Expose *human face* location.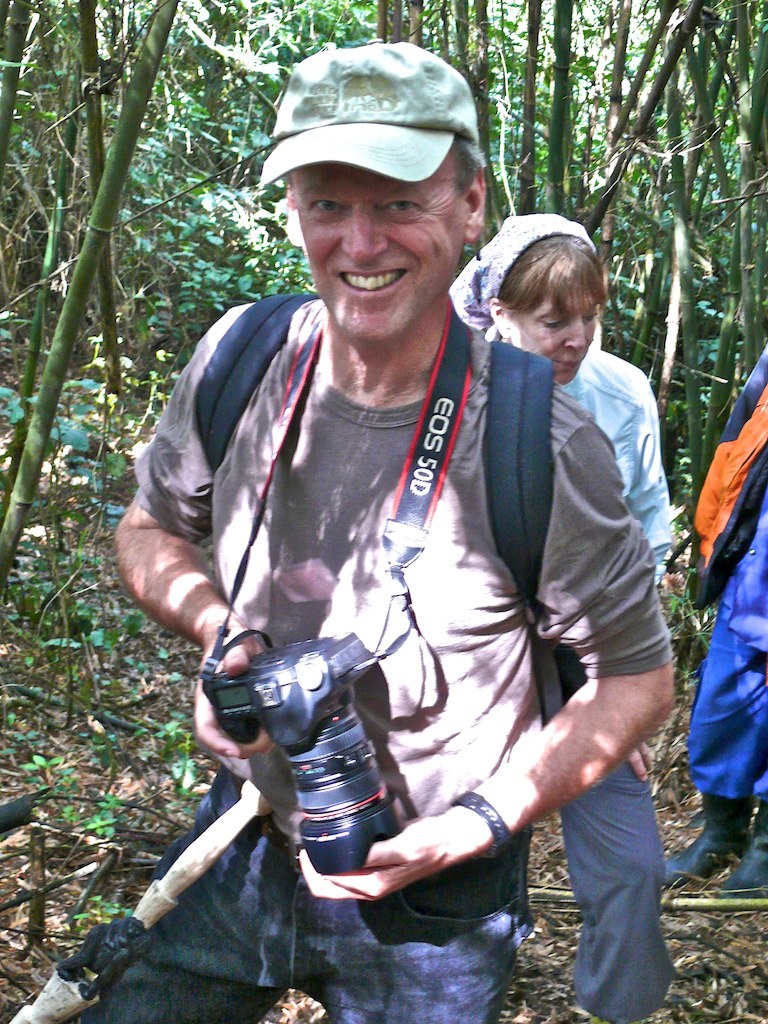
Exposed at BBox(521, 288, 599, 384).
